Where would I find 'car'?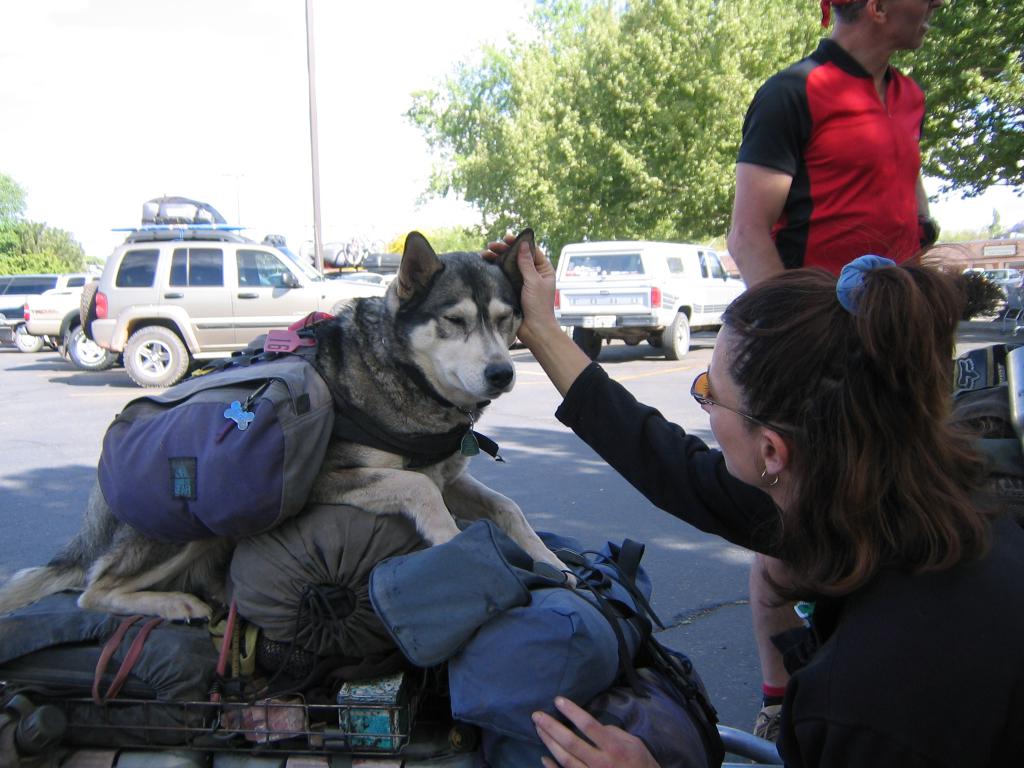
At [x1=54, y1=216, x2=353, y2=385].
